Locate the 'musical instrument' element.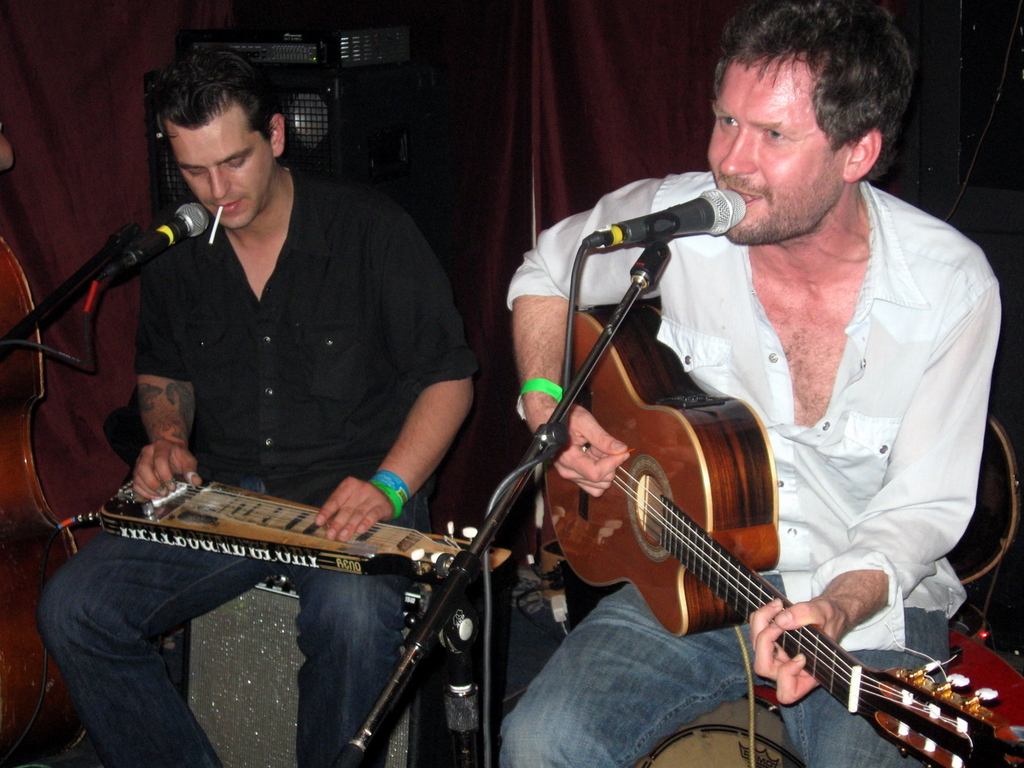
Element bbox: (x1=100, y1=468, x2=514, y2=587).
